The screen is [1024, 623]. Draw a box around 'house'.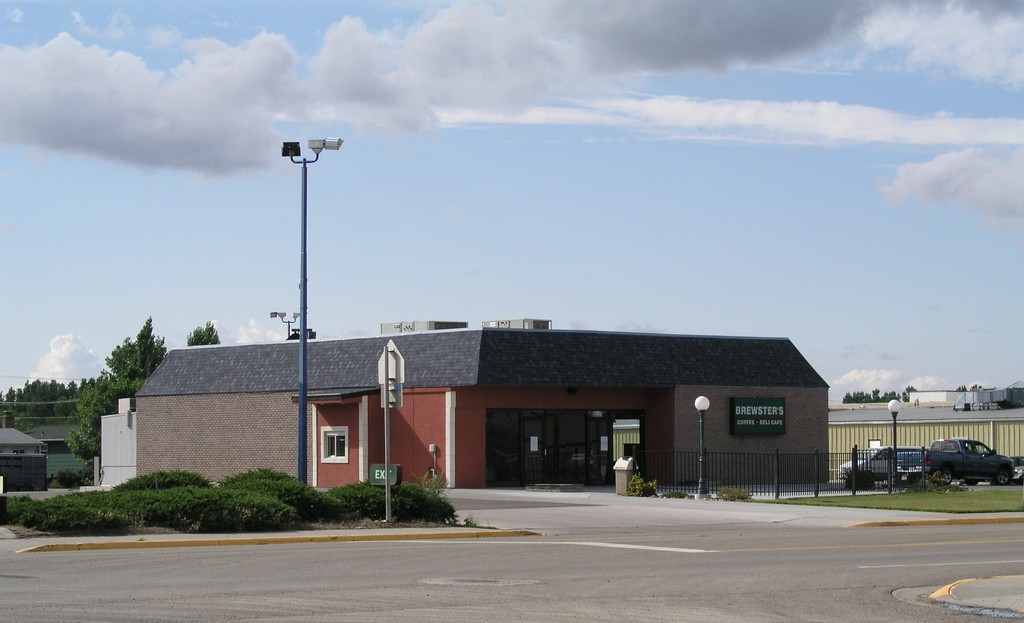
pyautogui.locateOnScreen(119, 302, 819, 516).
